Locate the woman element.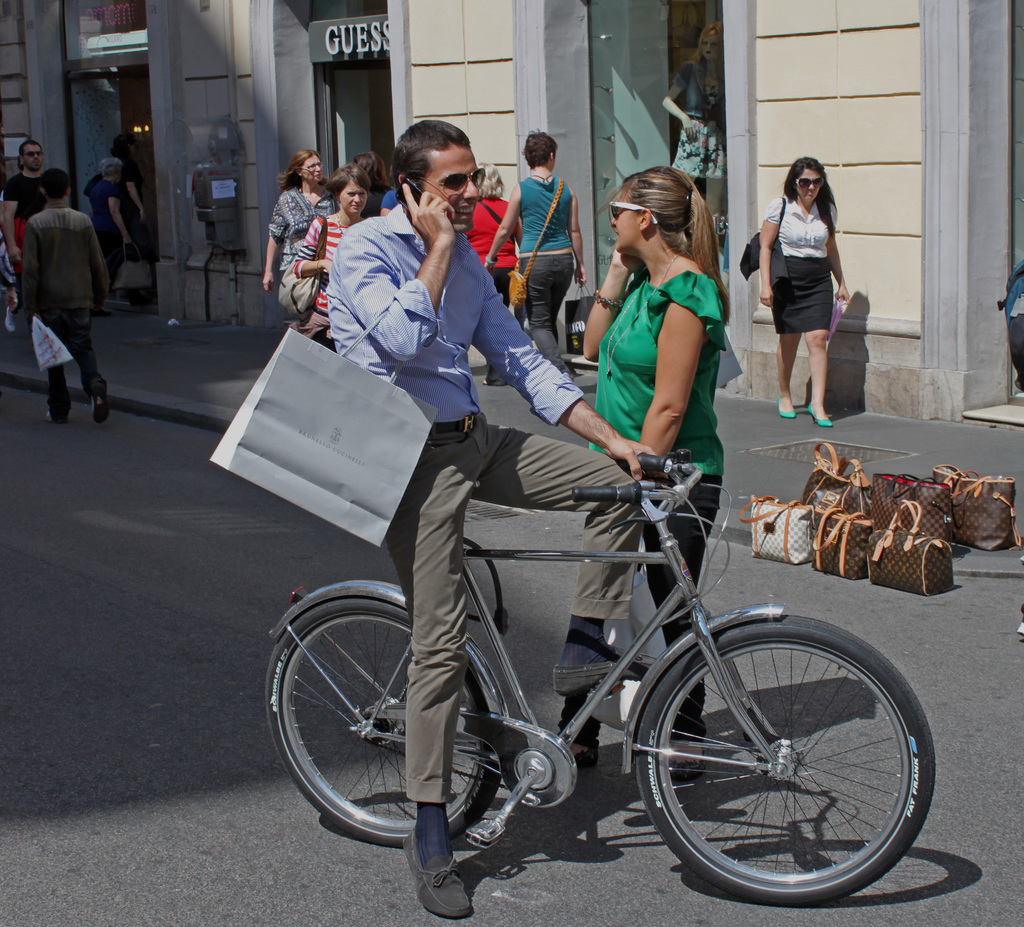
Element bbox: [265,150,349,303].
